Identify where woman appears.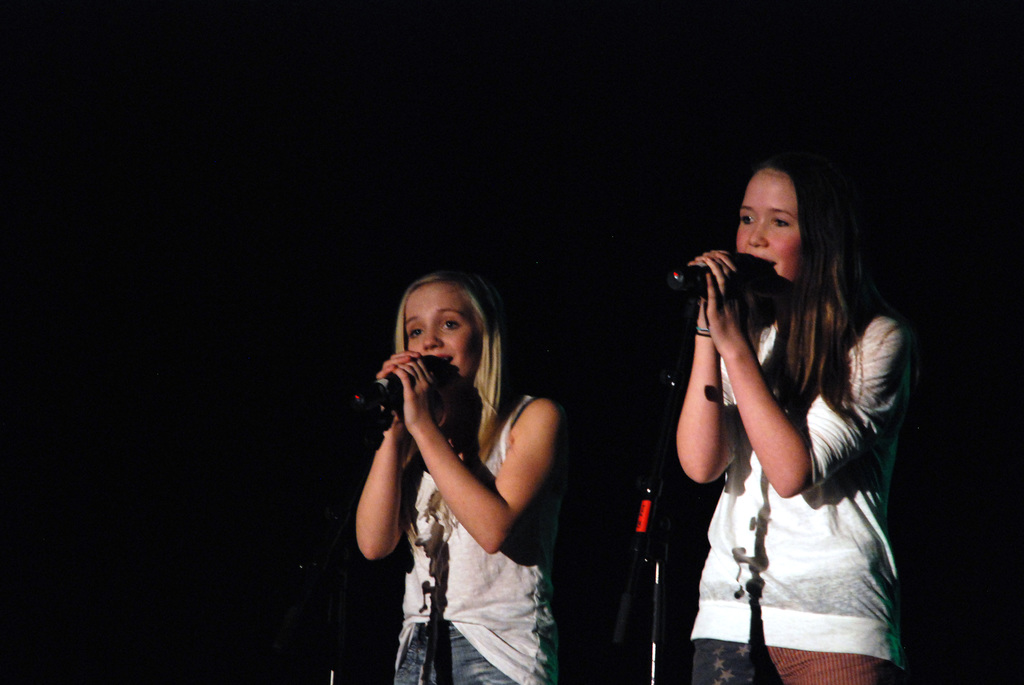
Appears at {"x1": 355, "y1": 271, "x2": 560, "y2": 684}.
